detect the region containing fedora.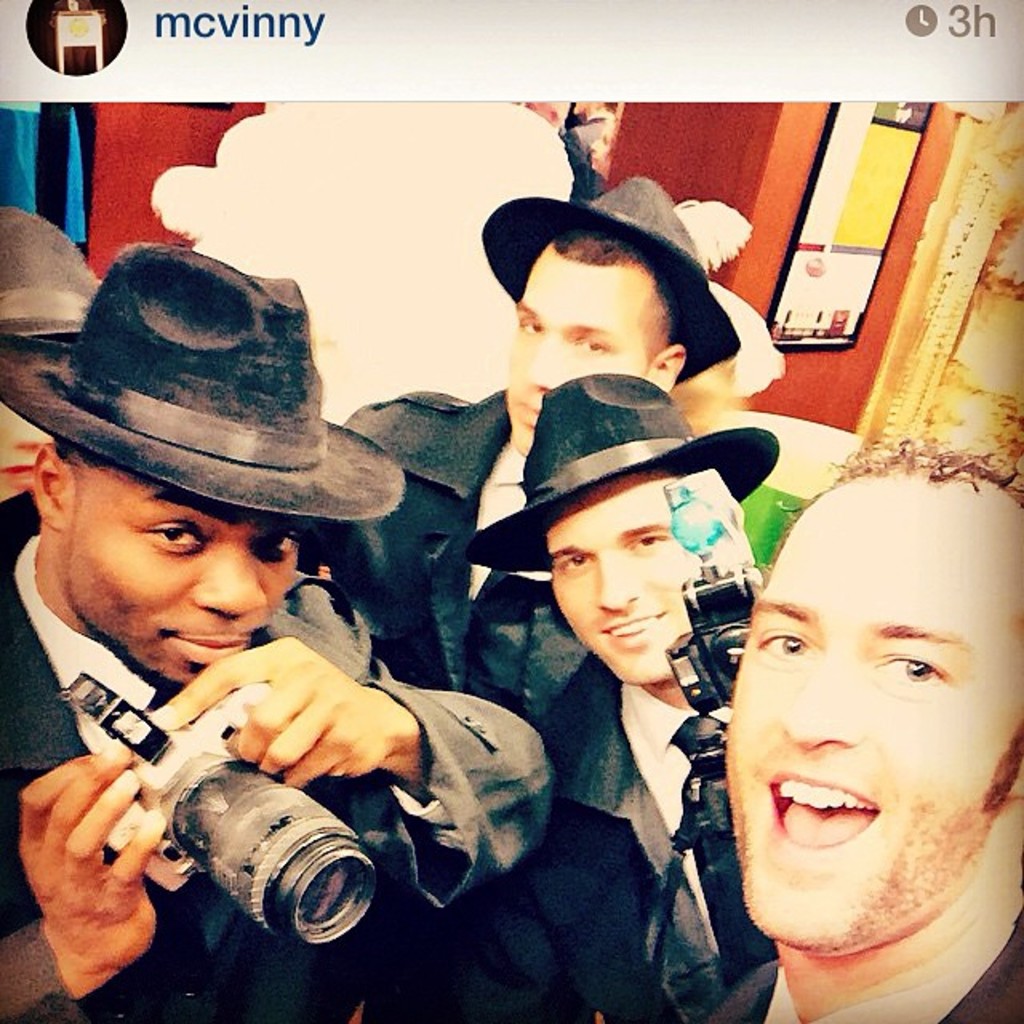
select_region(8, 235, 435, 603).
